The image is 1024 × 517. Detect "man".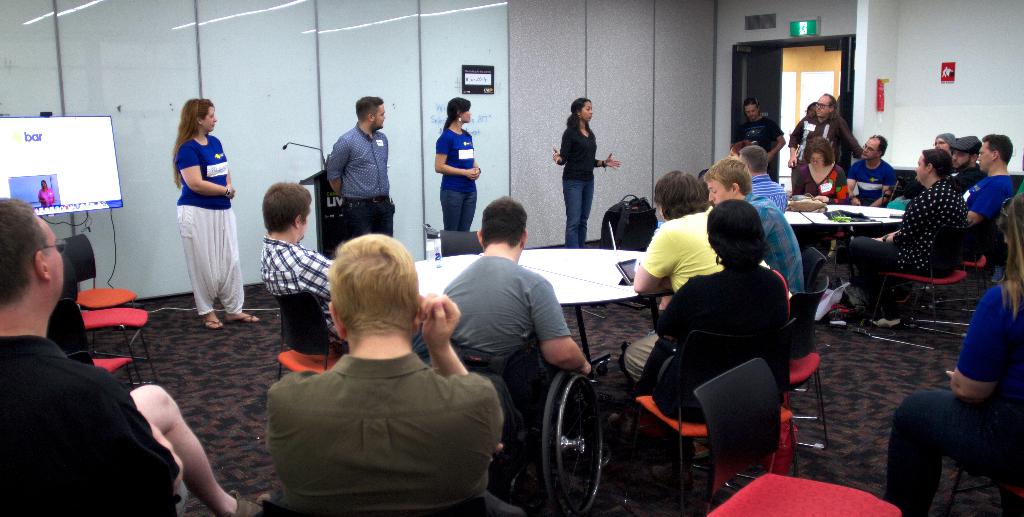
Detection: detection(257, 176, 430, 359).
